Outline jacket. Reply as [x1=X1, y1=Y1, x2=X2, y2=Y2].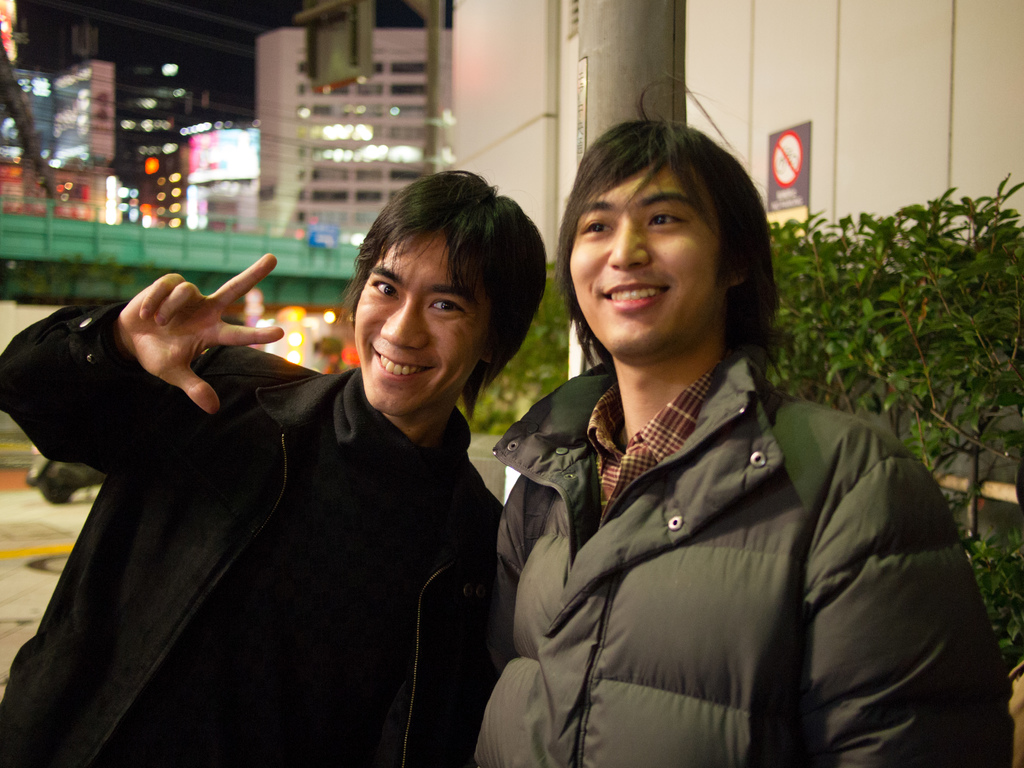
[x1=454, y1=243, x2=971, y2=767].
